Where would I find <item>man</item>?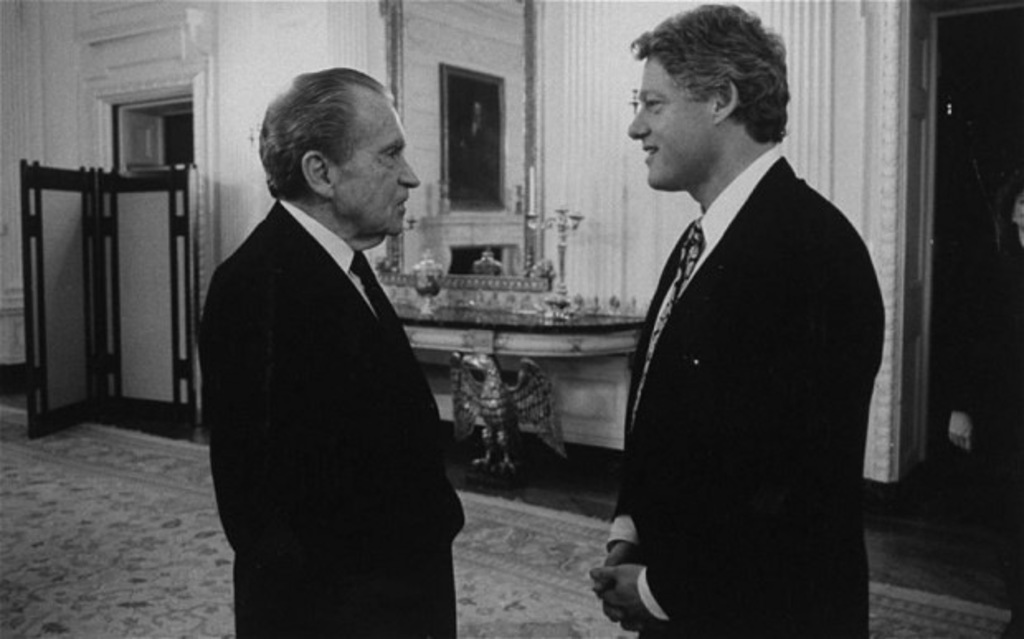
At locate(591, 7, 887, 637).
